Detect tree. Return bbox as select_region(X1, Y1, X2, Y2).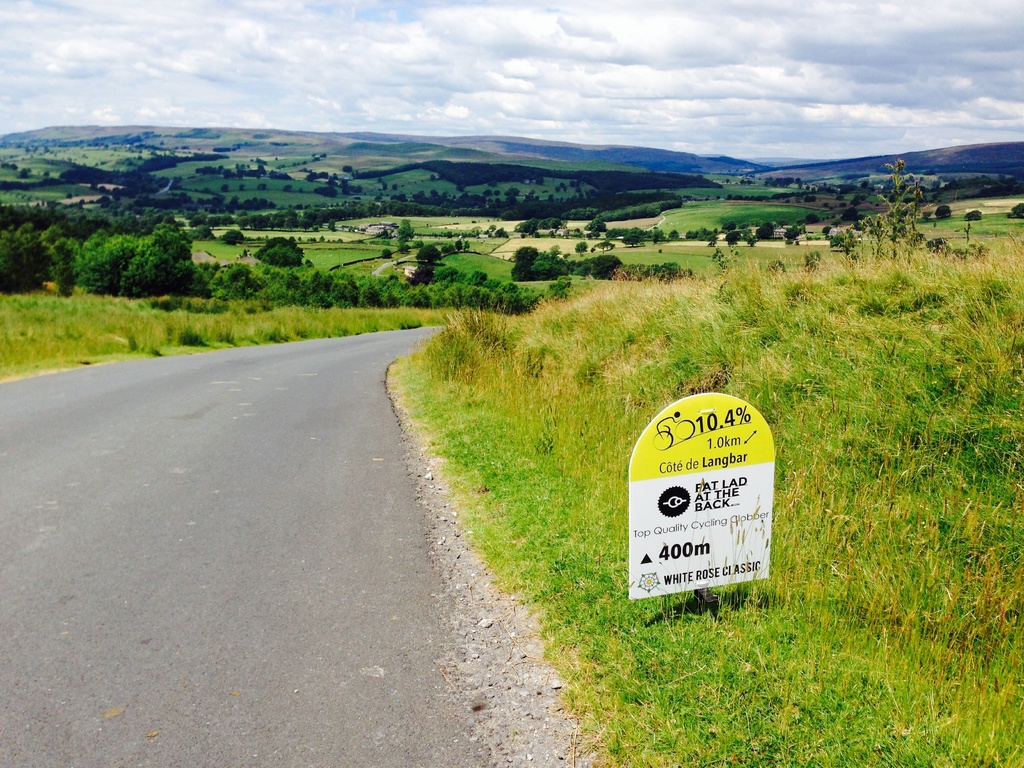
select_region(456, 240, 463, 253).
